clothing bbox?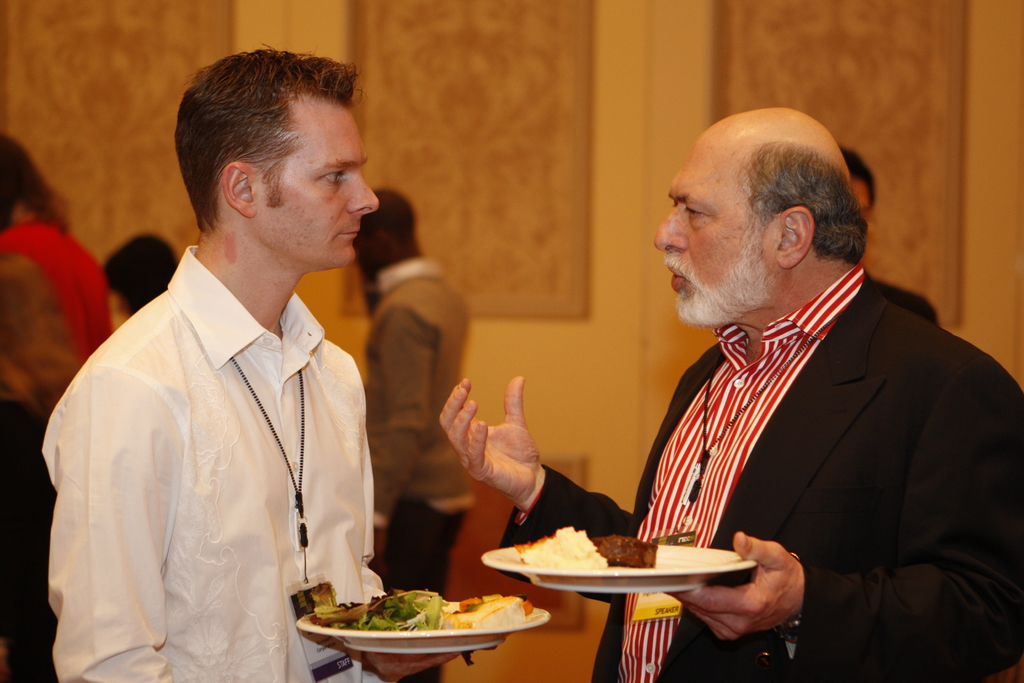
(380, 488, 469, 682)
